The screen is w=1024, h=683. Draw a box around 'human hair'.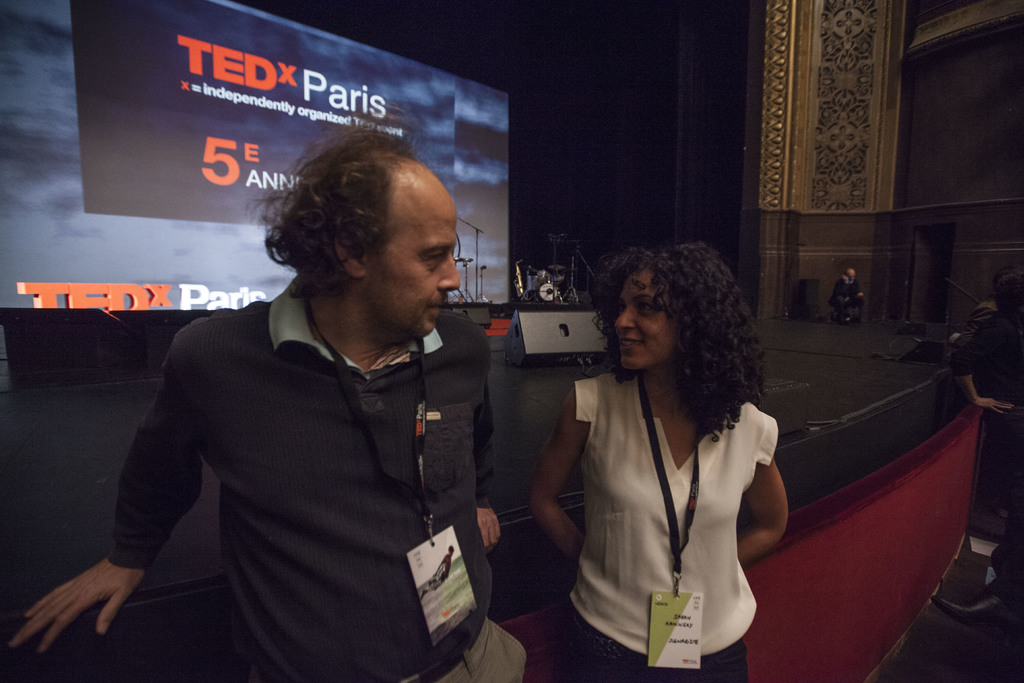
l=447, t=542, r=454, b=551.
